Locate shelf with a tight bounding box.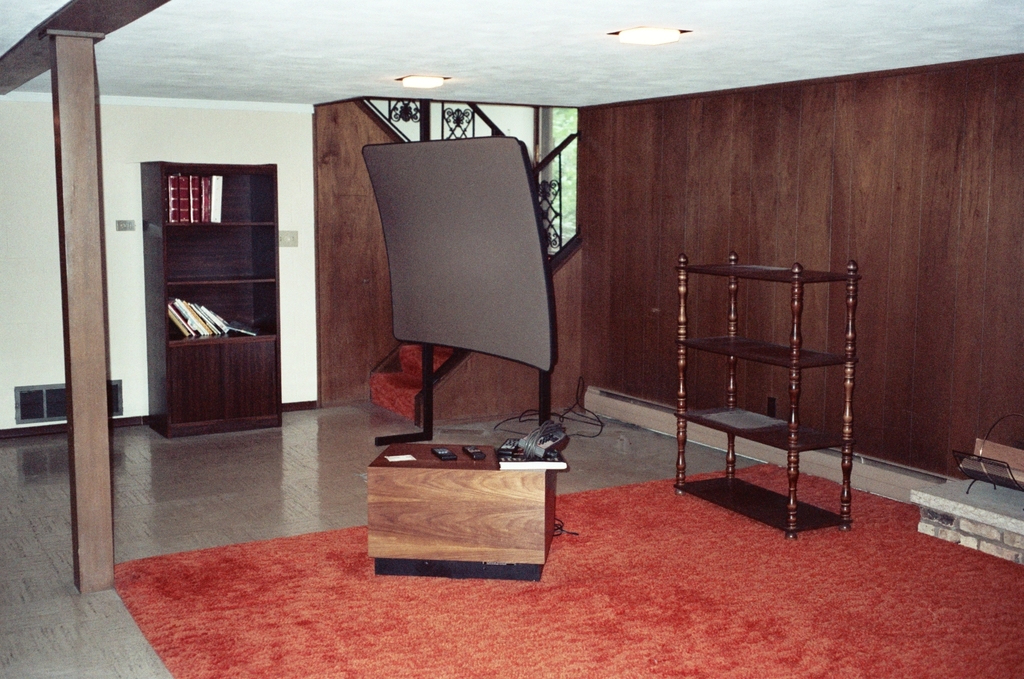
(168,289,277,346).
